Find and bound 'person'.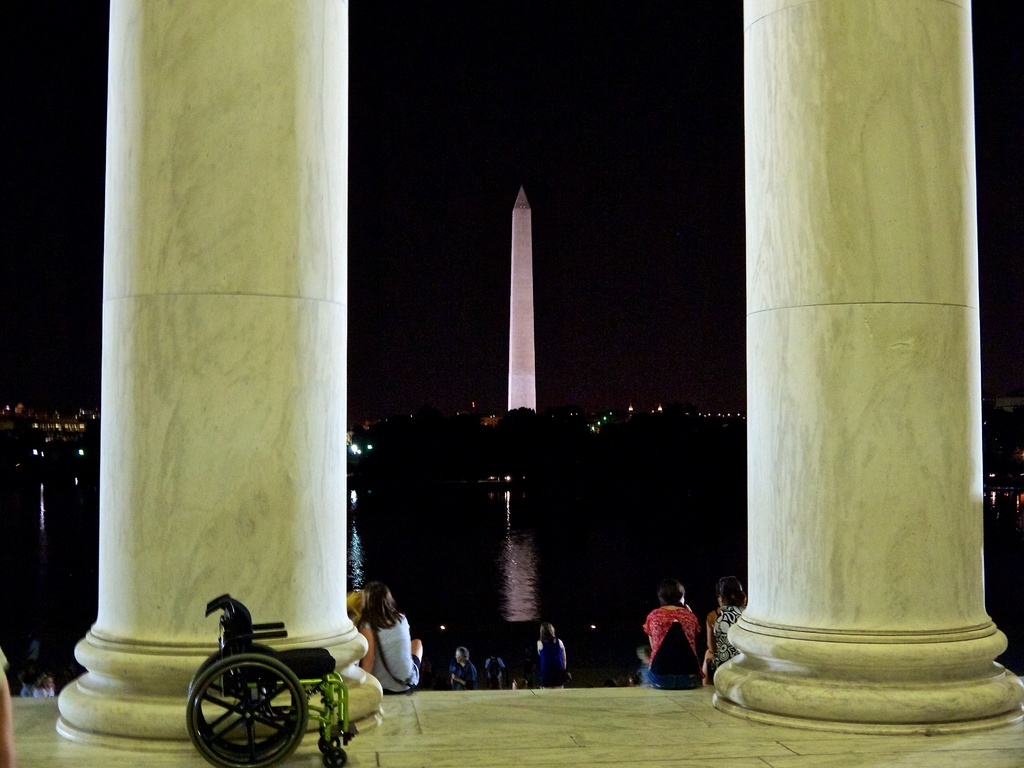
Bound: {"left": 0, "top": 643, "right": 12, "bottom": 767}.
